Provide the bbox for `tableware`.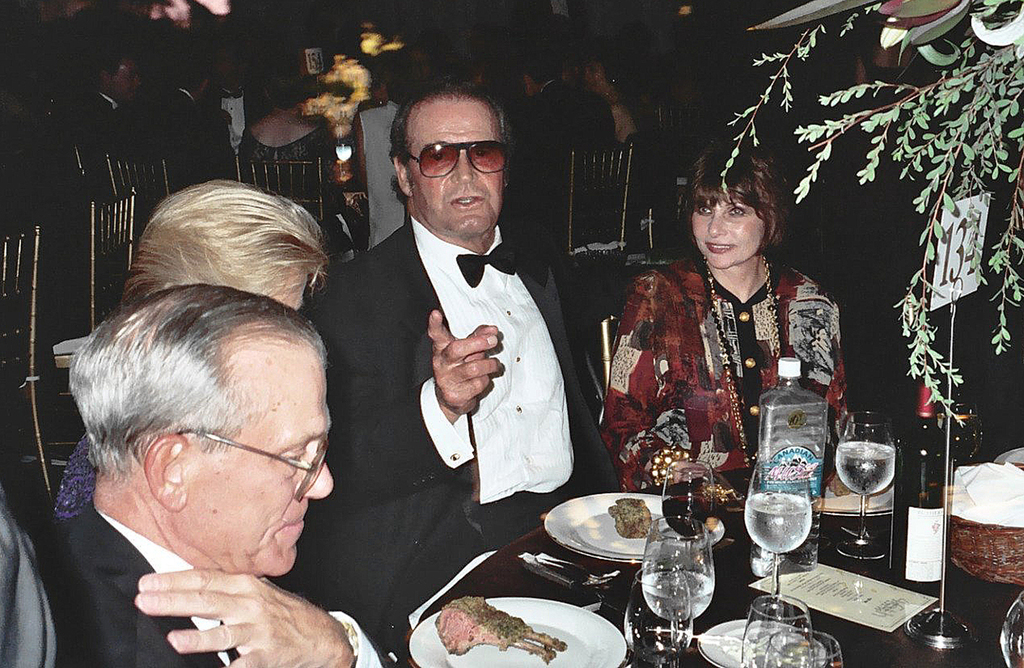
[741,457,809,601].
